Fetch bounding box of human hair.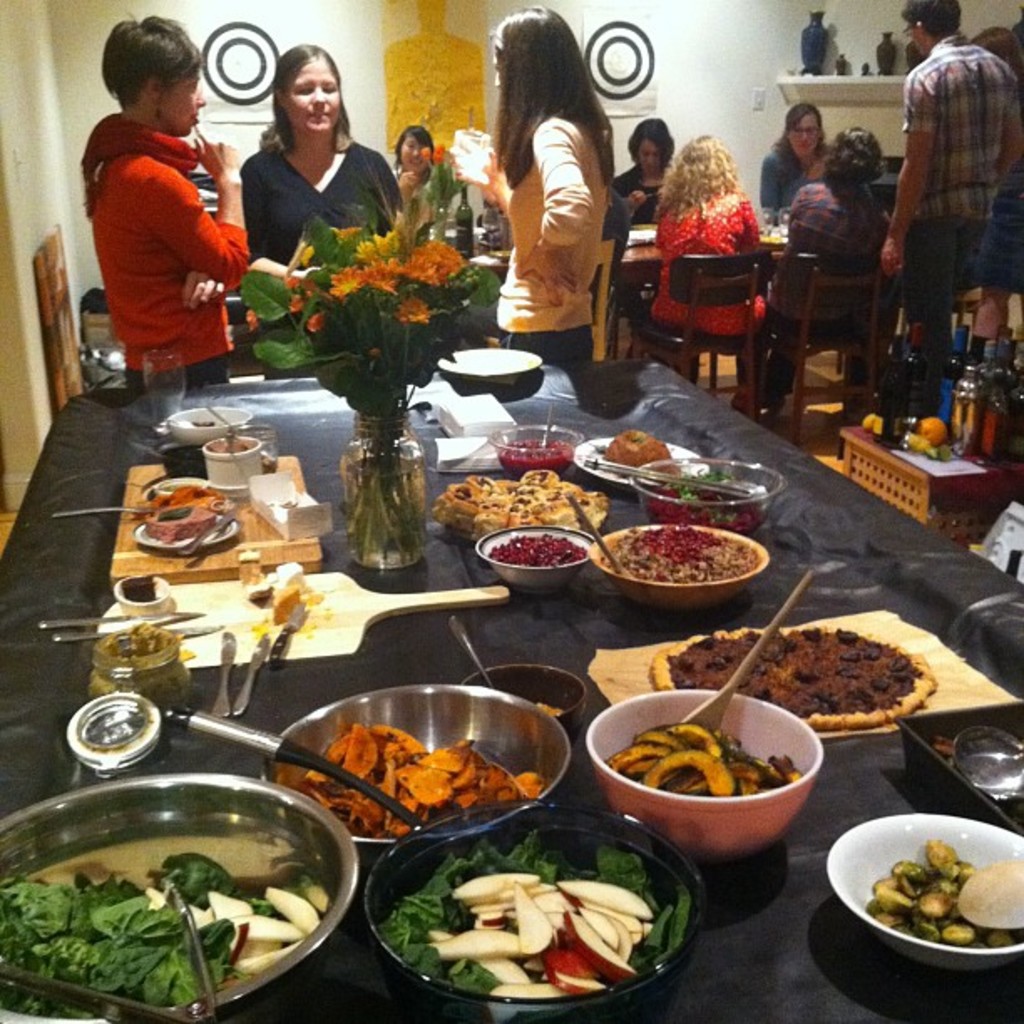
Bbox: (x1=653, y1=134, x2=743, y2=218).
